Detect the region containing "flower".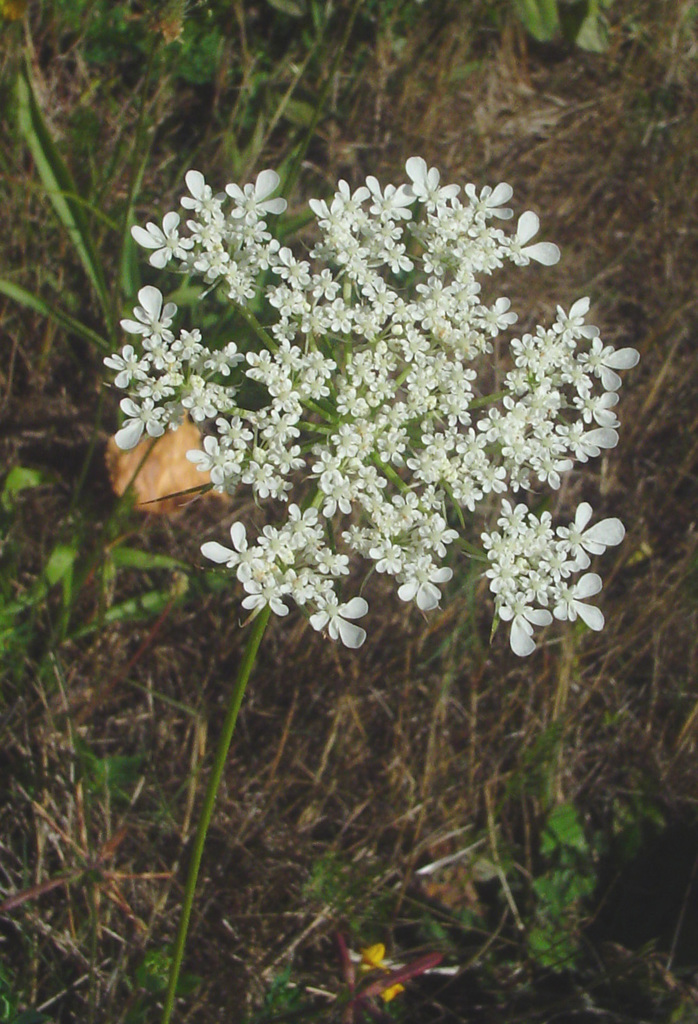
(x1=418, y1=455, x2=452, y2=480).
